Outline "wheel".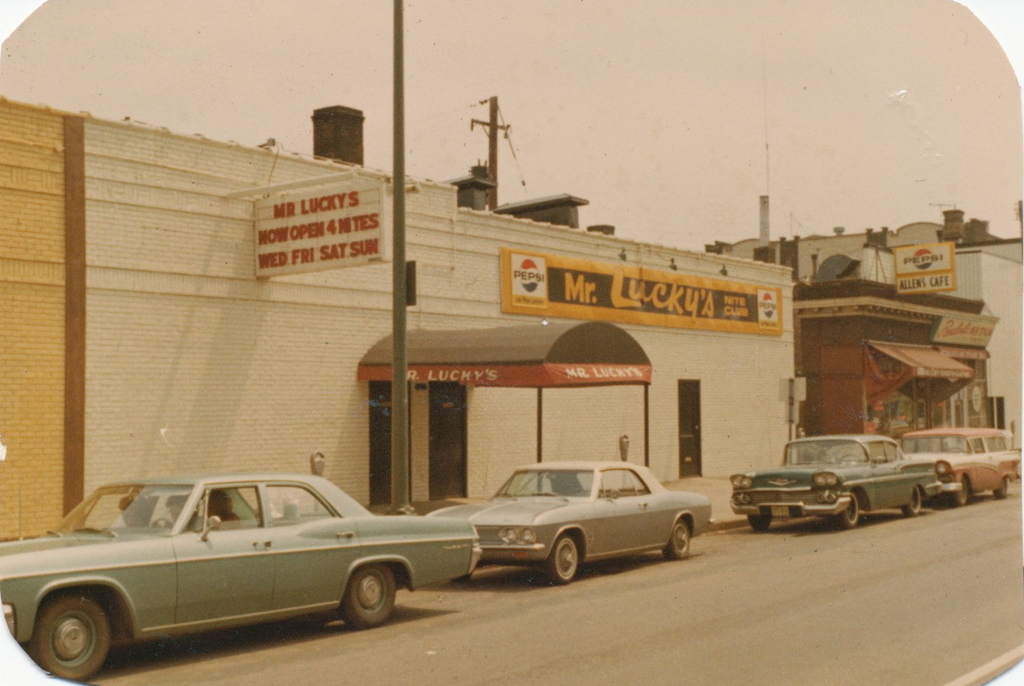
Outline: 337,562,394,630.
